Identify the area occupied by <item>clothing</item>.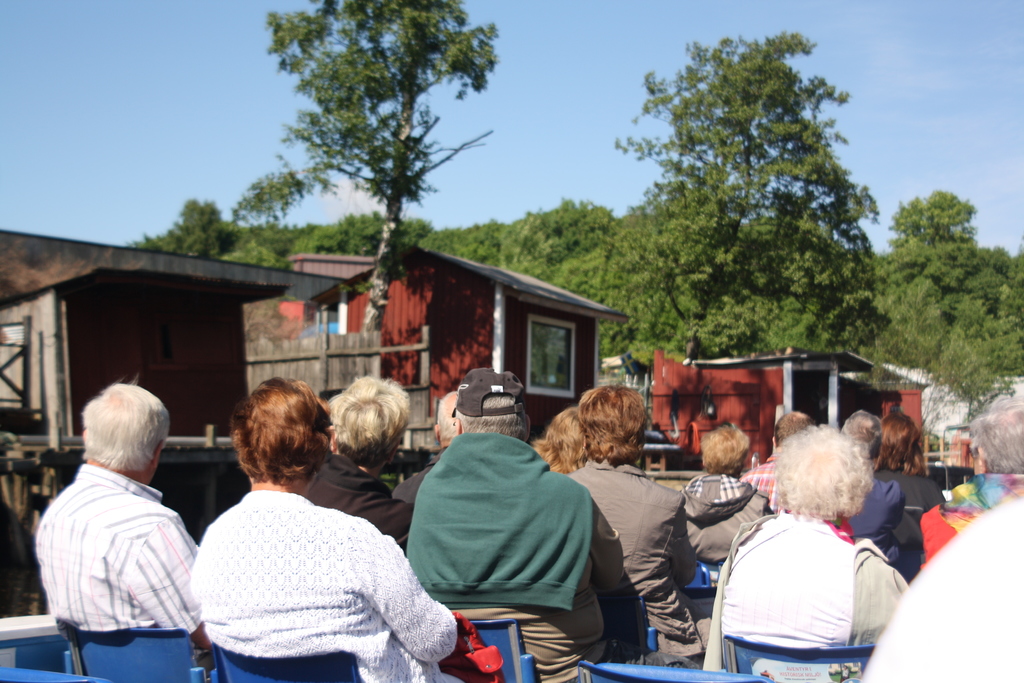
Area: locate(32, 461, 198, 629).
